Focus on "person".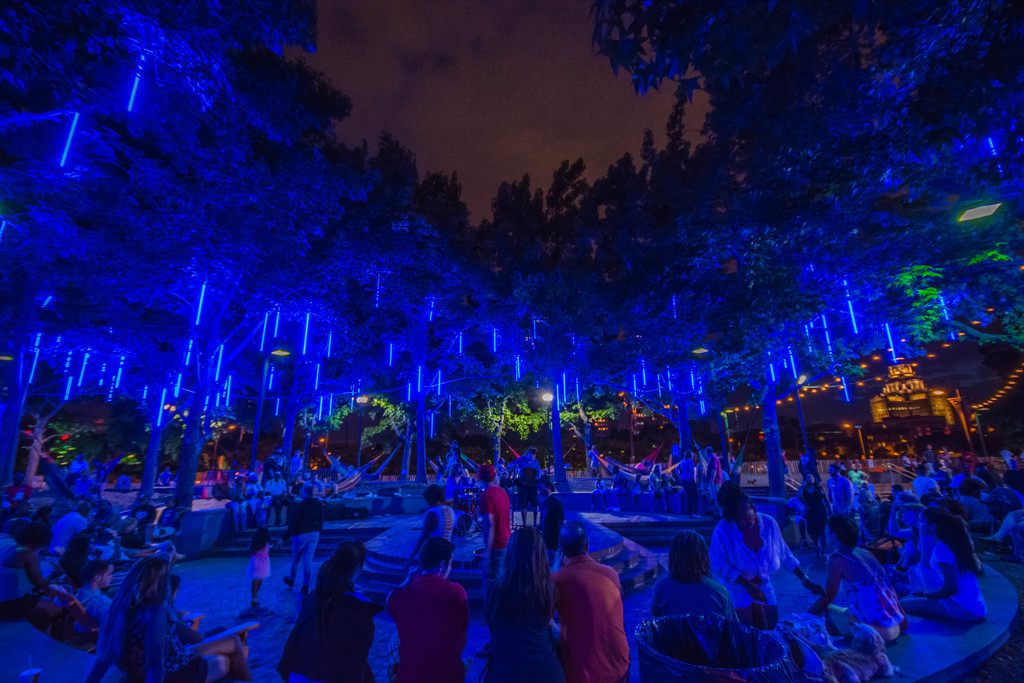
Focused at select_region(516, 445, 544, 529).
